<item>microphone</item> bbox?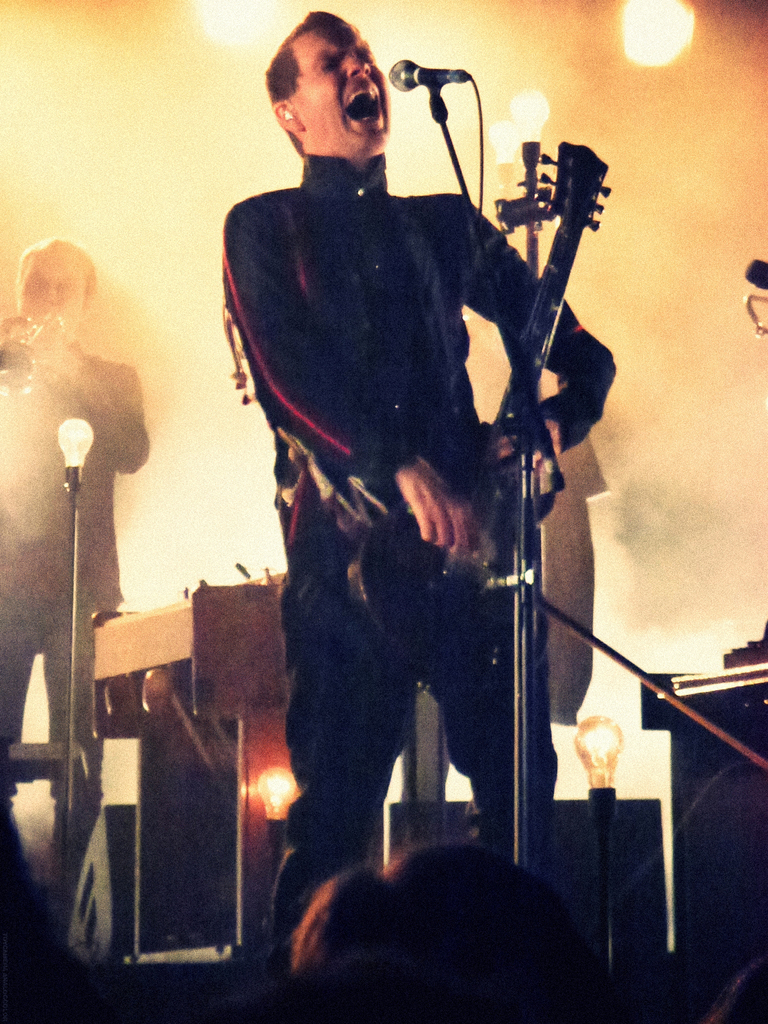
Rect(388, 56, 469, 90)
